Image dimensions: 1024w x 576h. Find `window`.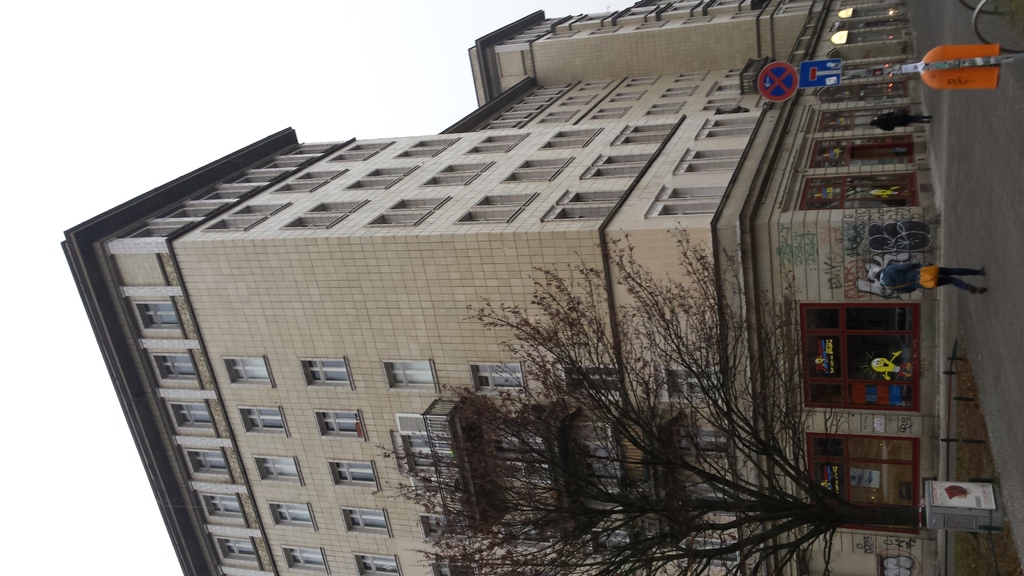
l=307, t=361, r=349, b=381.
